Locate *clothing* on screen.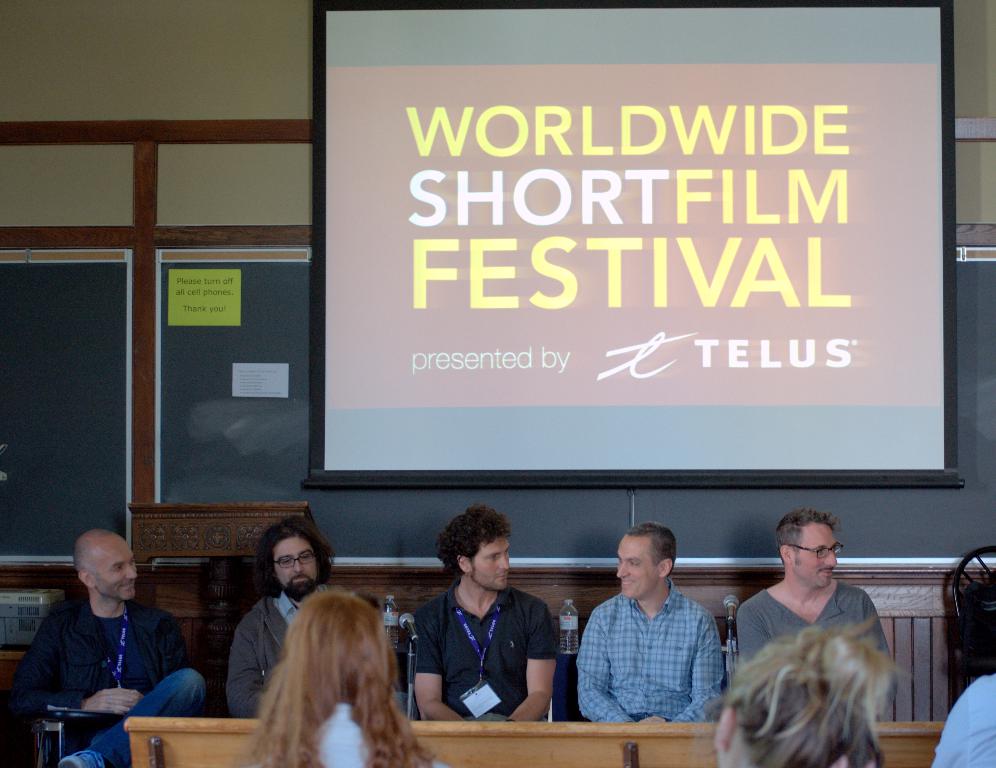
On screen at box(416, 573, 560, 724).
